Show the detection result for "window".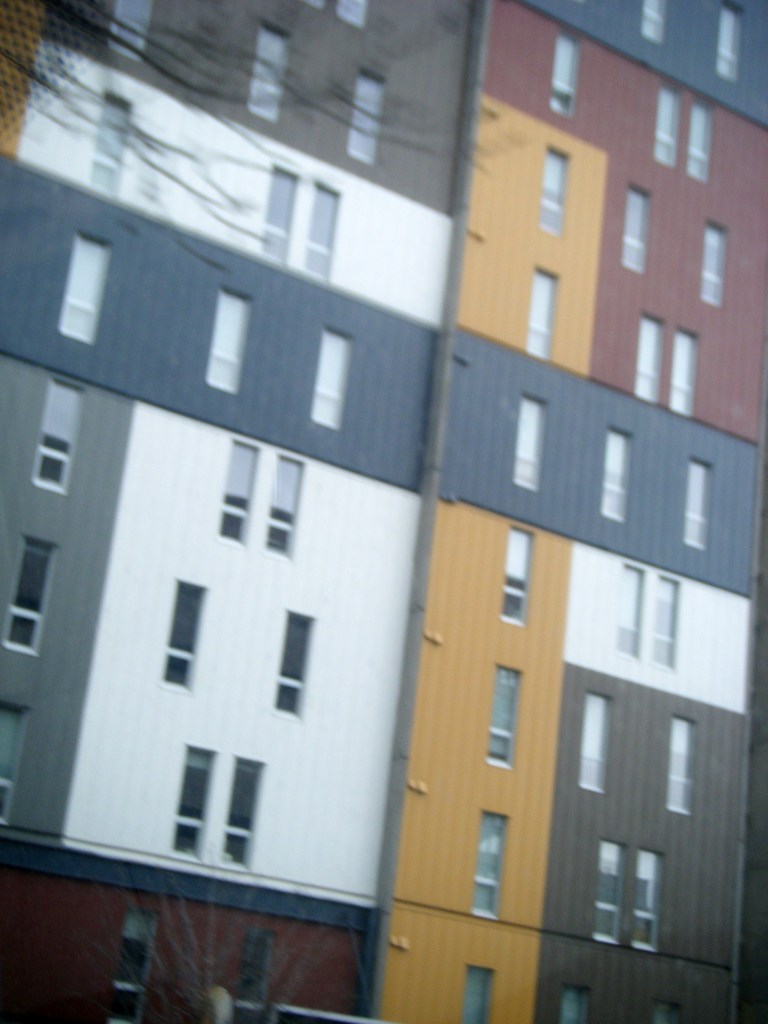
box=[689, 105, 716, 186].
